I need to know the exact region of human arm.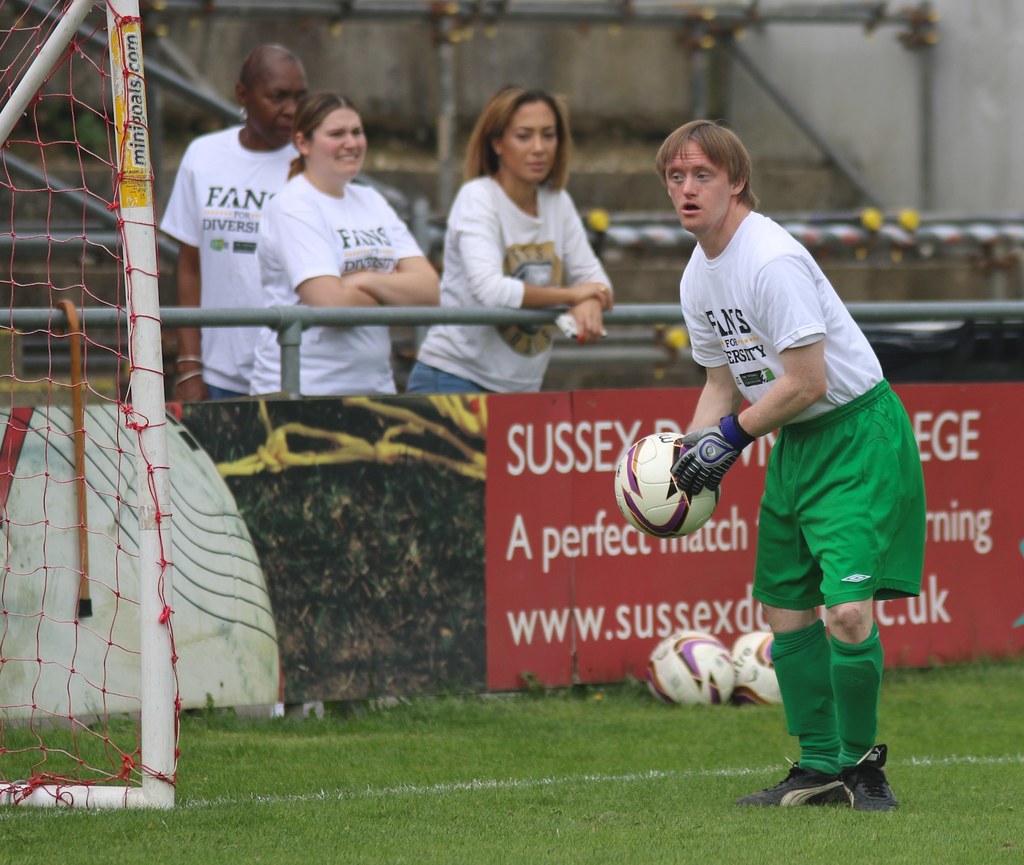
Region: rect(287, 183, 387, 311).
